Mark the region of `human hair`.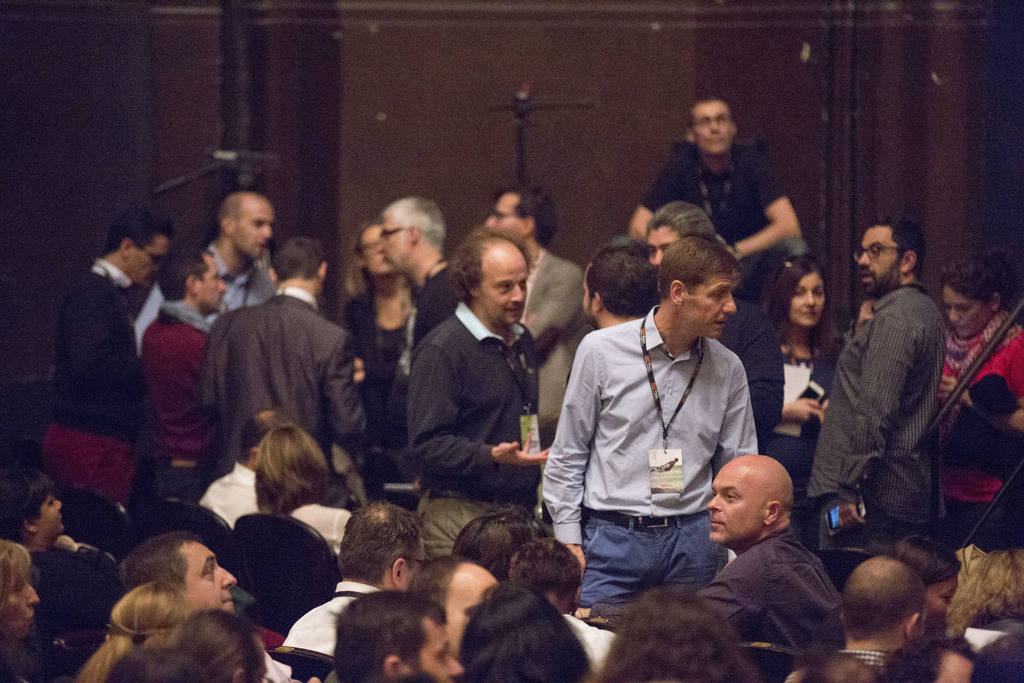
Region: select_region(378, 194, 446, 256).
